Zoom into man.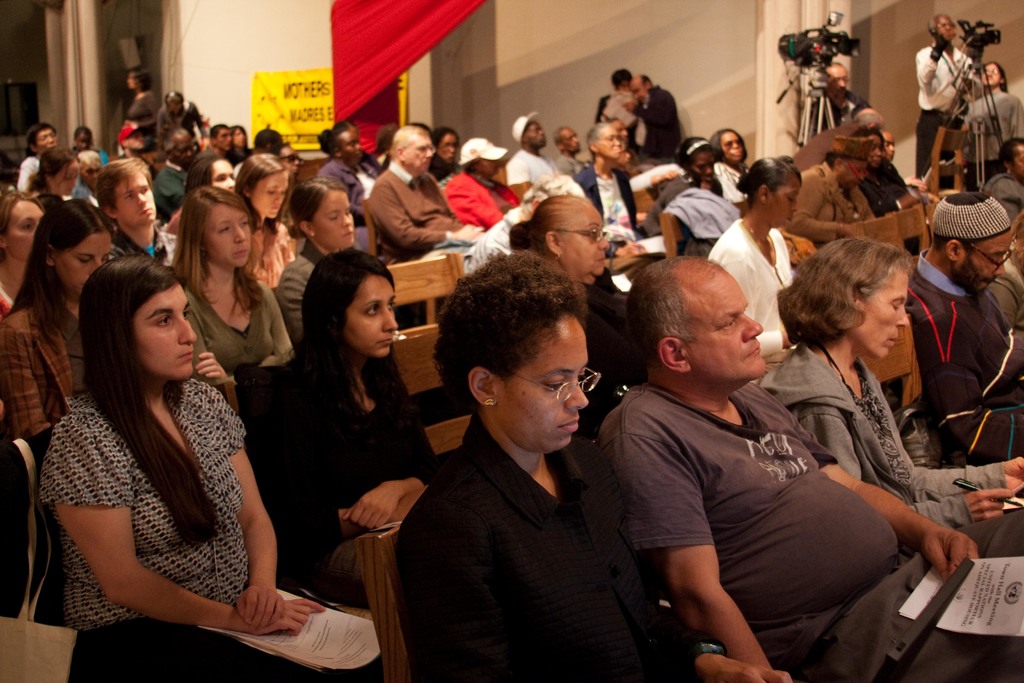
Zoom target: (x1=369, y1=124, x2=486, y2=263).
